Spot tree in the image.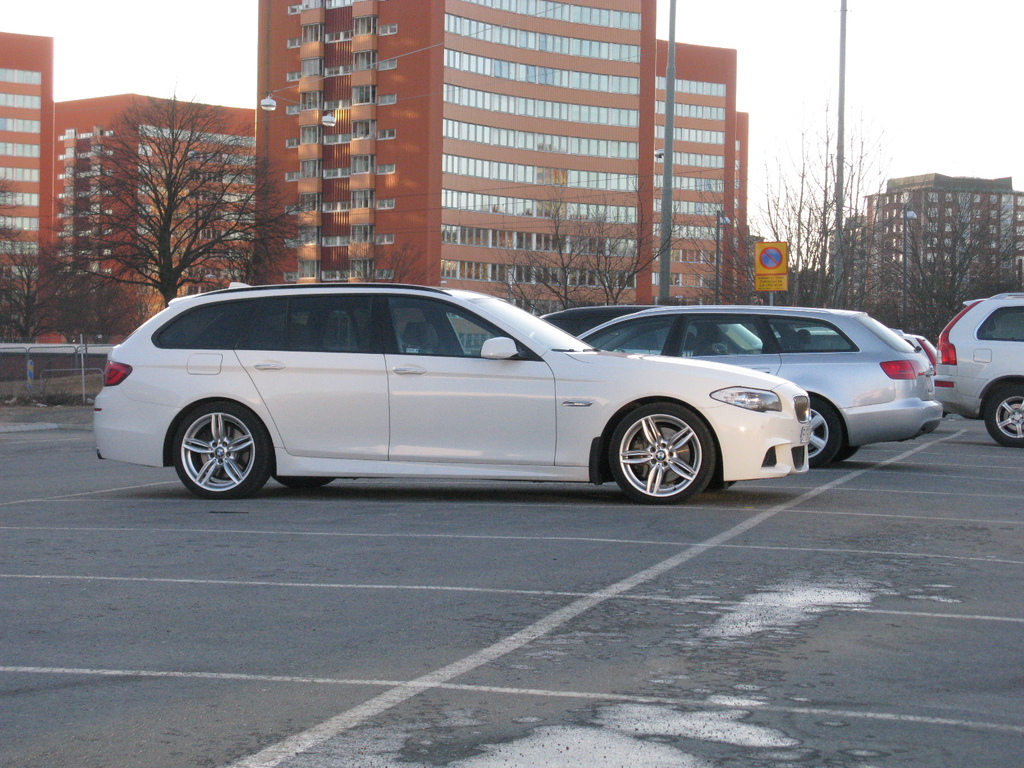
tree found at (x1=675, y1=174, x2=778, y2=310).
